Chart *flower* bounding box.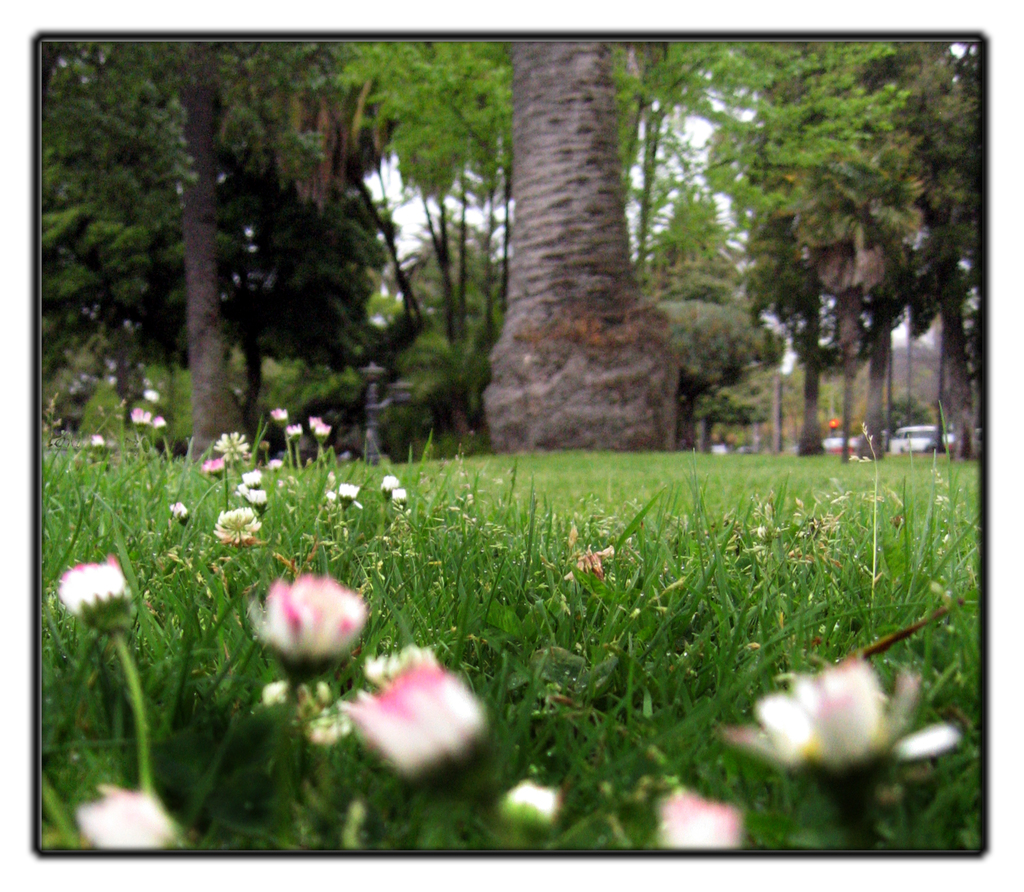
Charted: Rect(172, 498, 194, 521).
